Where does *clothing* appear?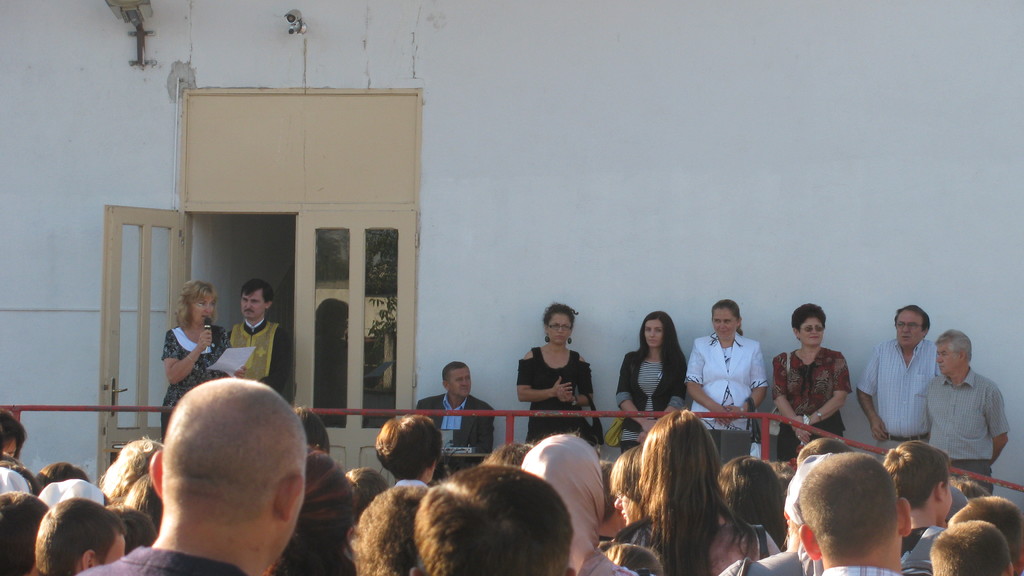
Appears at <region>924, 356, 1009, 483</region>.
